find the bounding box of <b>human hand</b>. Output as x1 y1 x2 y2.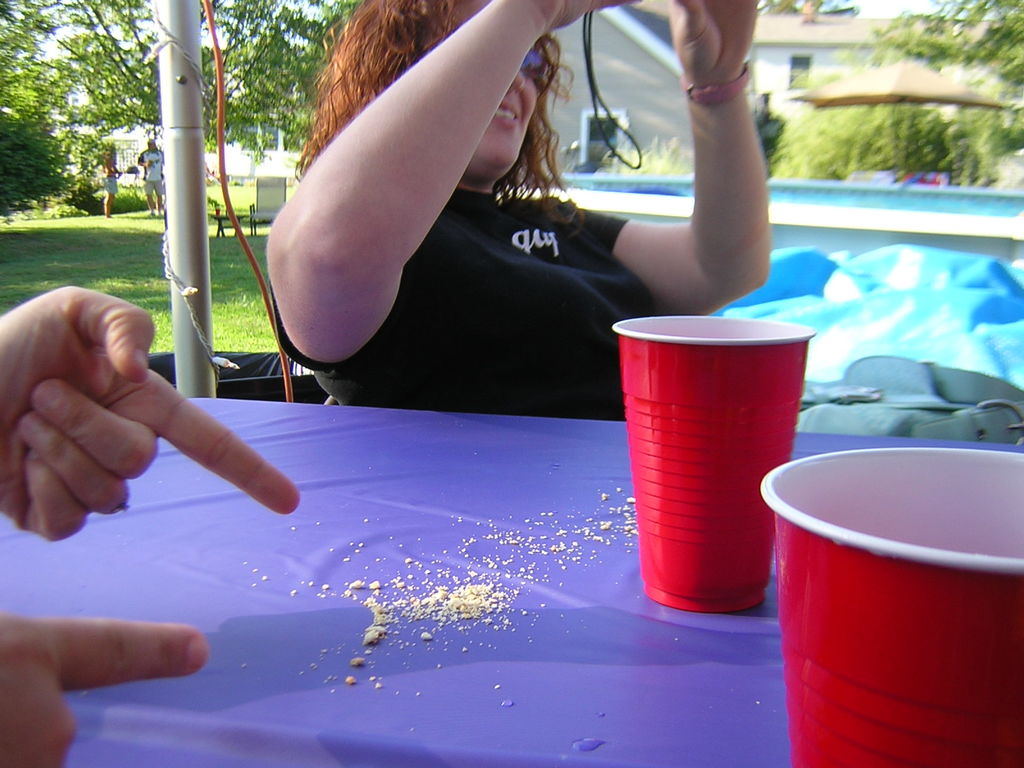
0 301 276 567.
